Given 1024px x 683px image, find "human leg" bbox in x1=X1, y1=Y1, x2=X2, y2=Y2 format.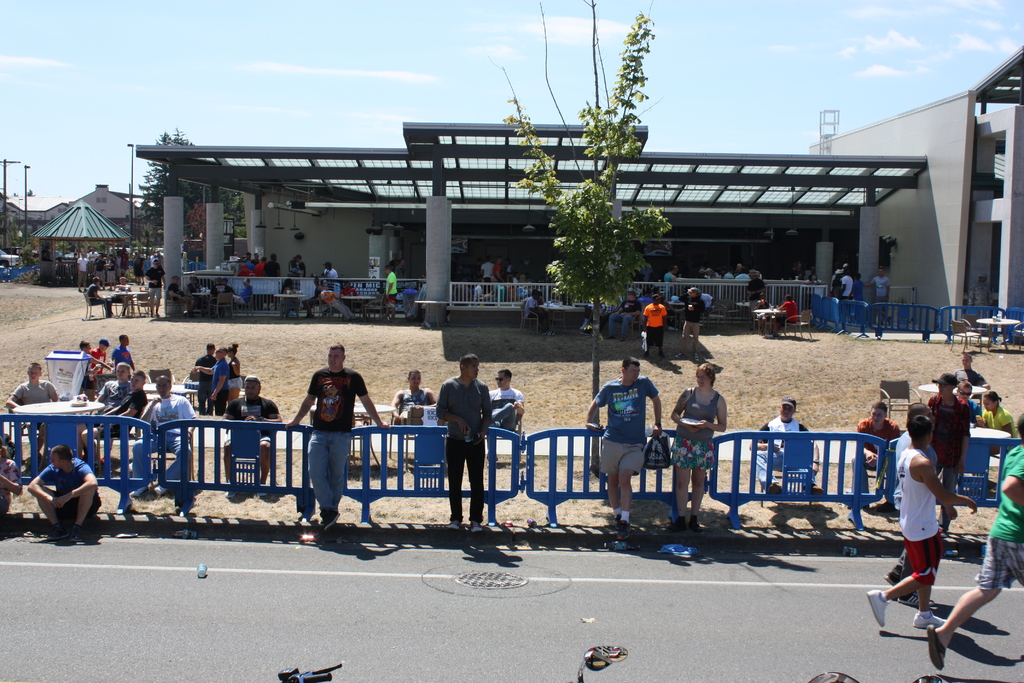
x1=524, y1=310, x2=556, y2=335.
